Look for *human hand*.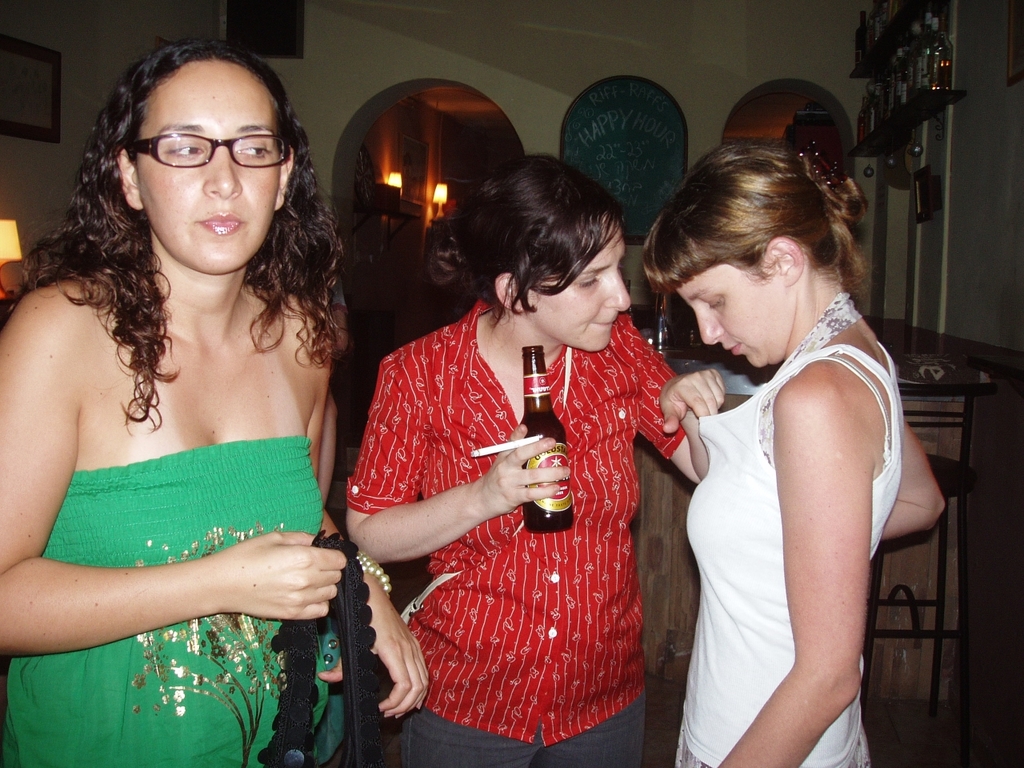
Found: pyautogui.locateOnScreen(658, 370, 728, 436).
